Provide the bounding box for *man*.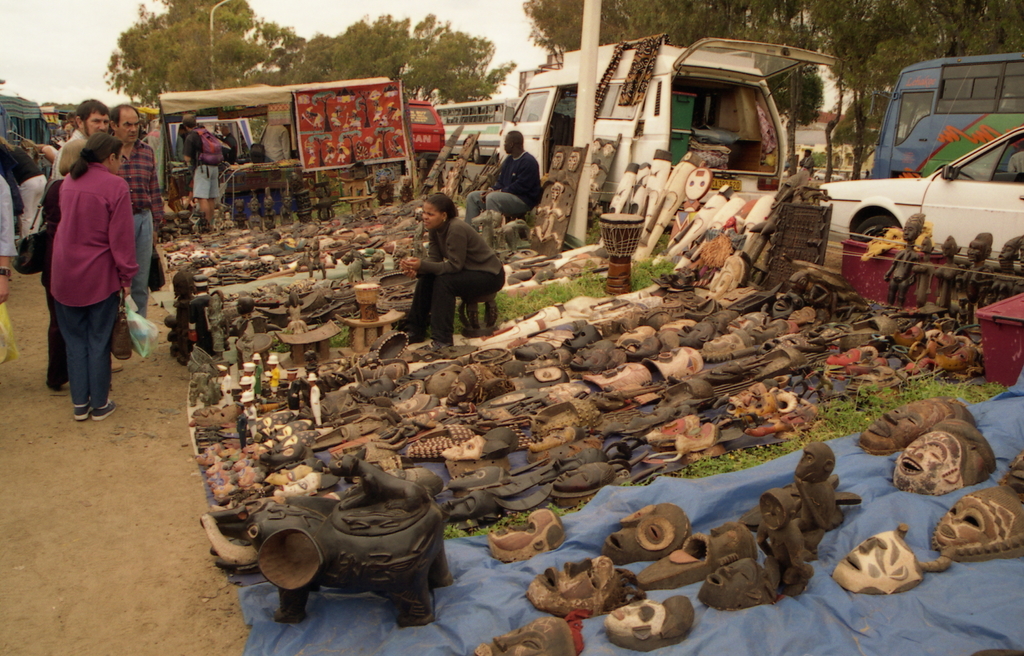
left=220, top=122, right=239, bottom=165.
